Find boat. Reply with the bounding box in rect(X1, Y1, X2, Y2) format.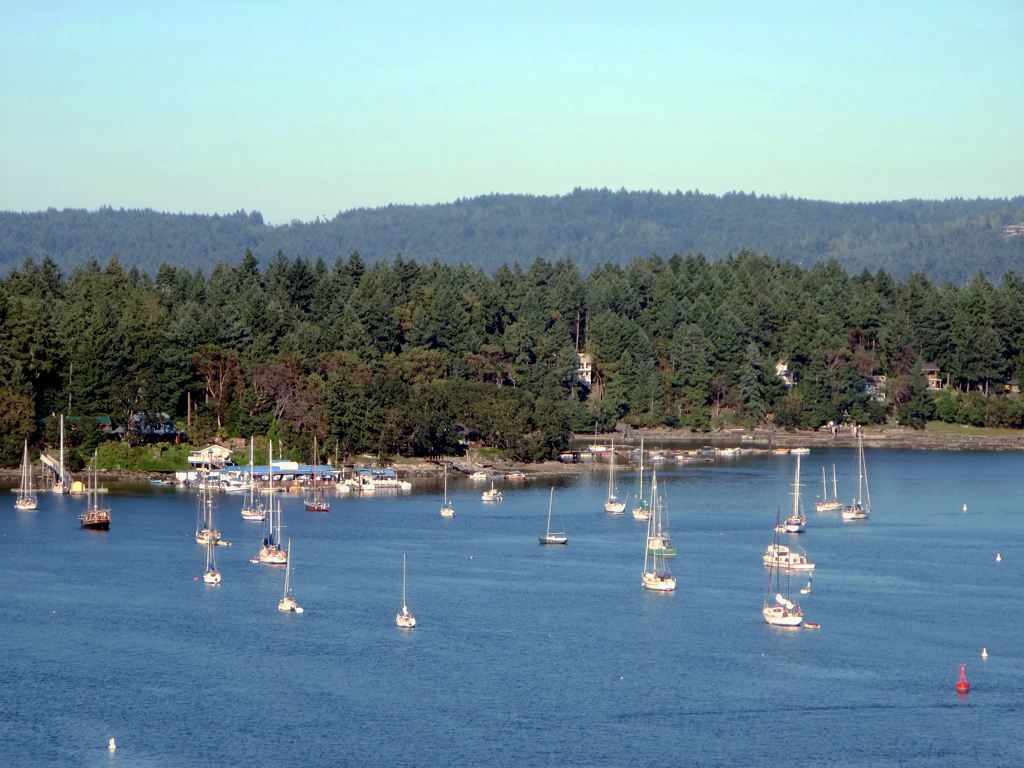
rect(818, 459, 839, 516).
